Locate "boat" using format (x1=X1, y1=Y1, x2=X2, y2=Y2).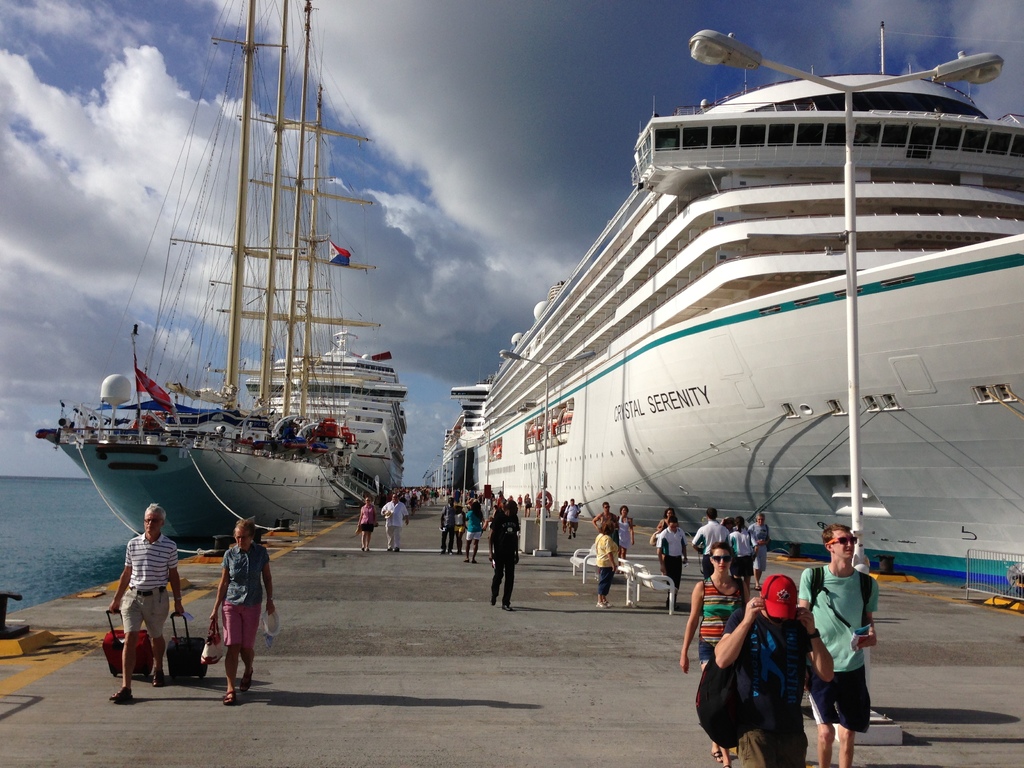
(x1=33, y1=0, x2=404, y2=555).
